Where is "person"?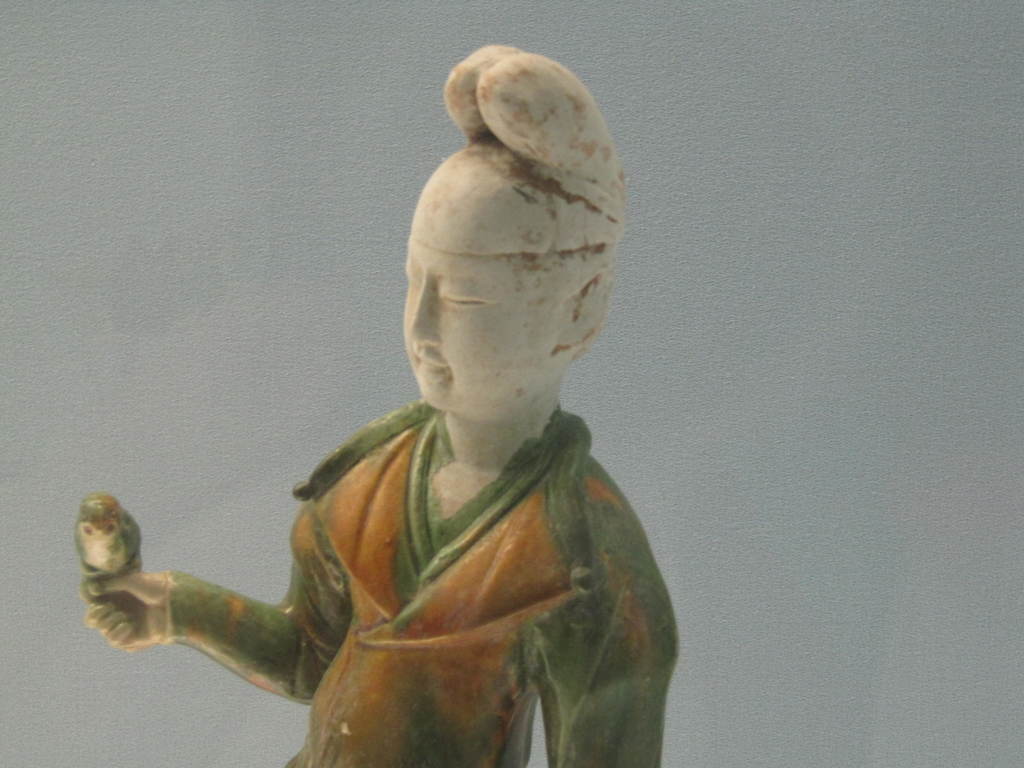
bbox(120, 58, 691, 759).
